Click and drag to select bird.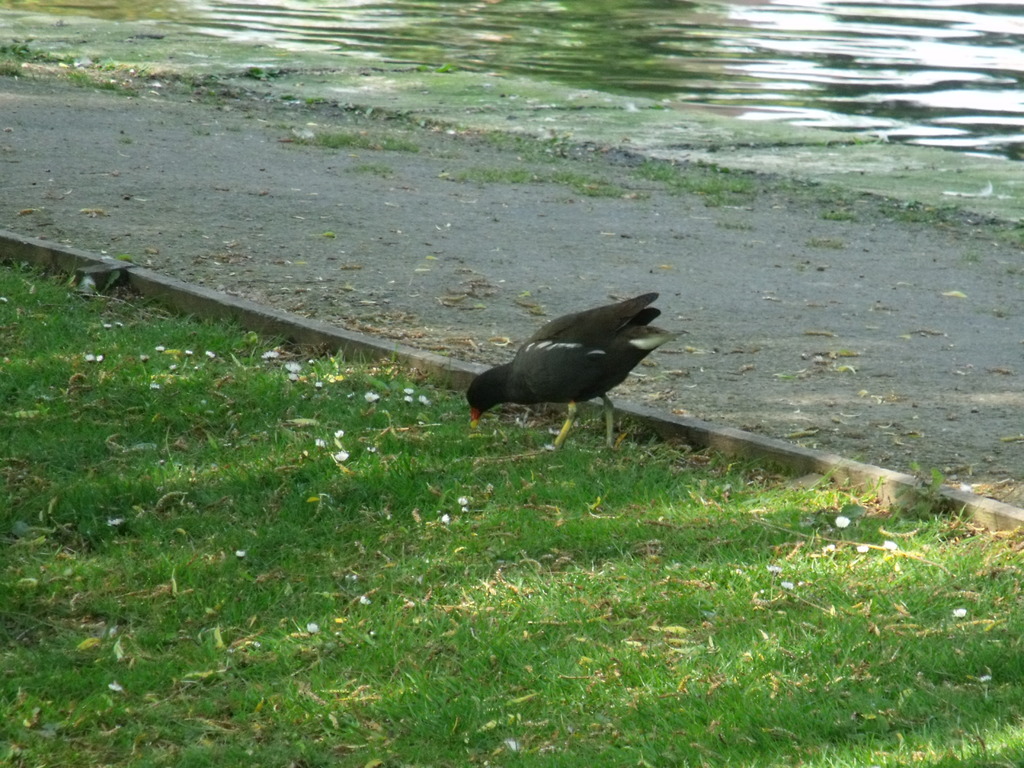
Selection: box(465, 287, 691, 455).
